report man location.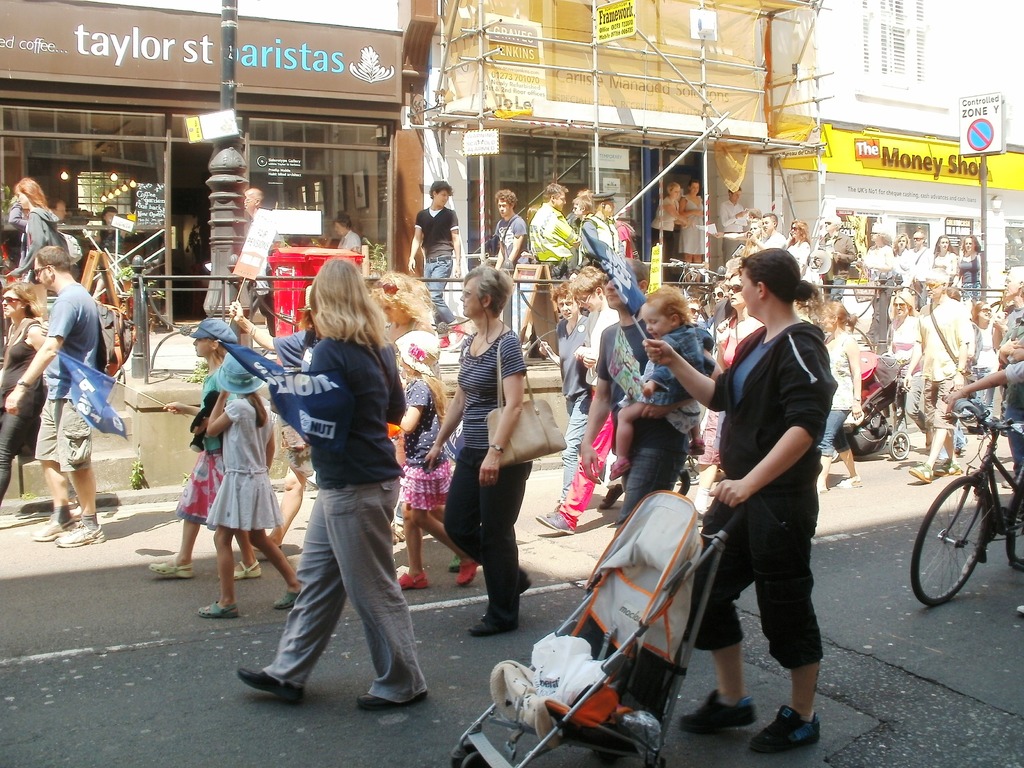
Report: (x1=406, y1=181, x2=482, y2=332).
